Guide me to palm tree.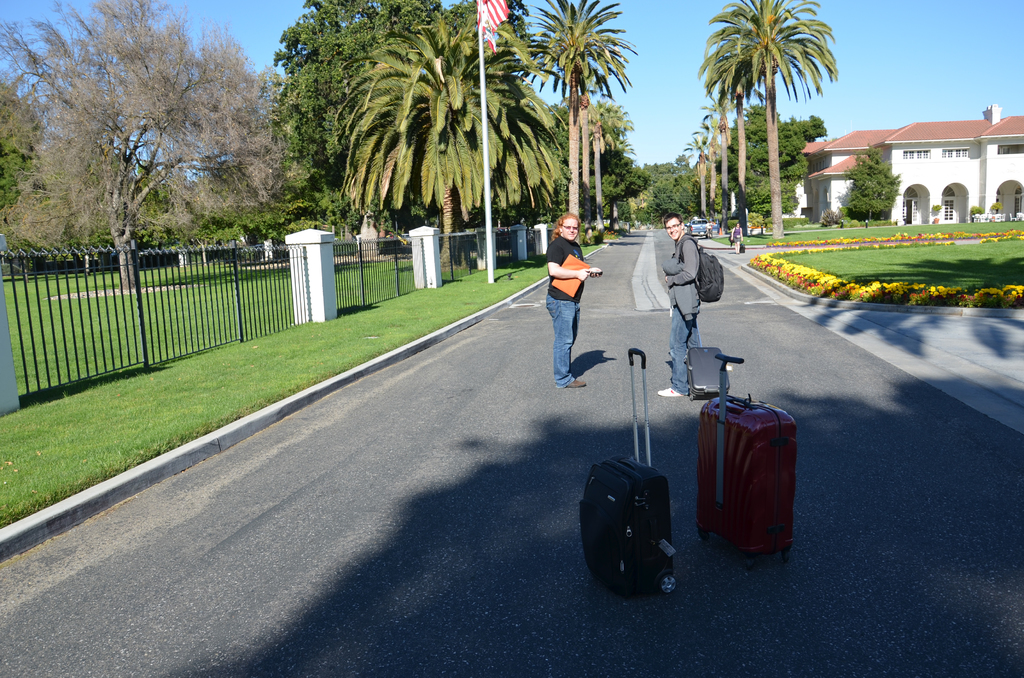
Guidance: (x1=354, y1=15, x2=538, y2=236).
